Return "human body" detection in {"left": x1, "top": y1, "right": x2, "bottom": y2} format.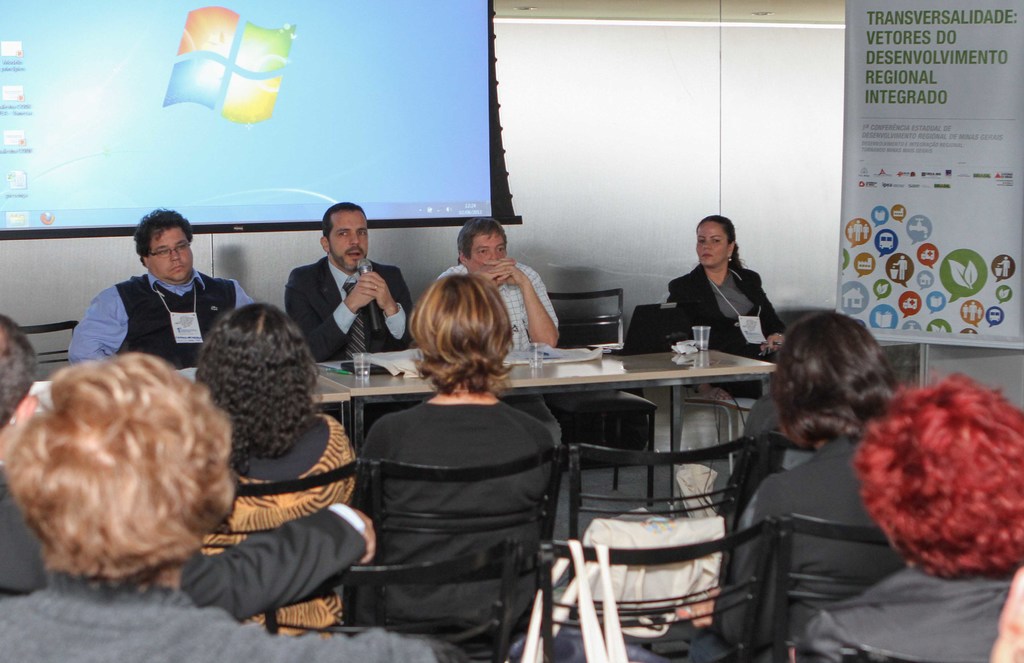
{"left": 195, "top": 299, "right": 349, "bottom": 625}.
